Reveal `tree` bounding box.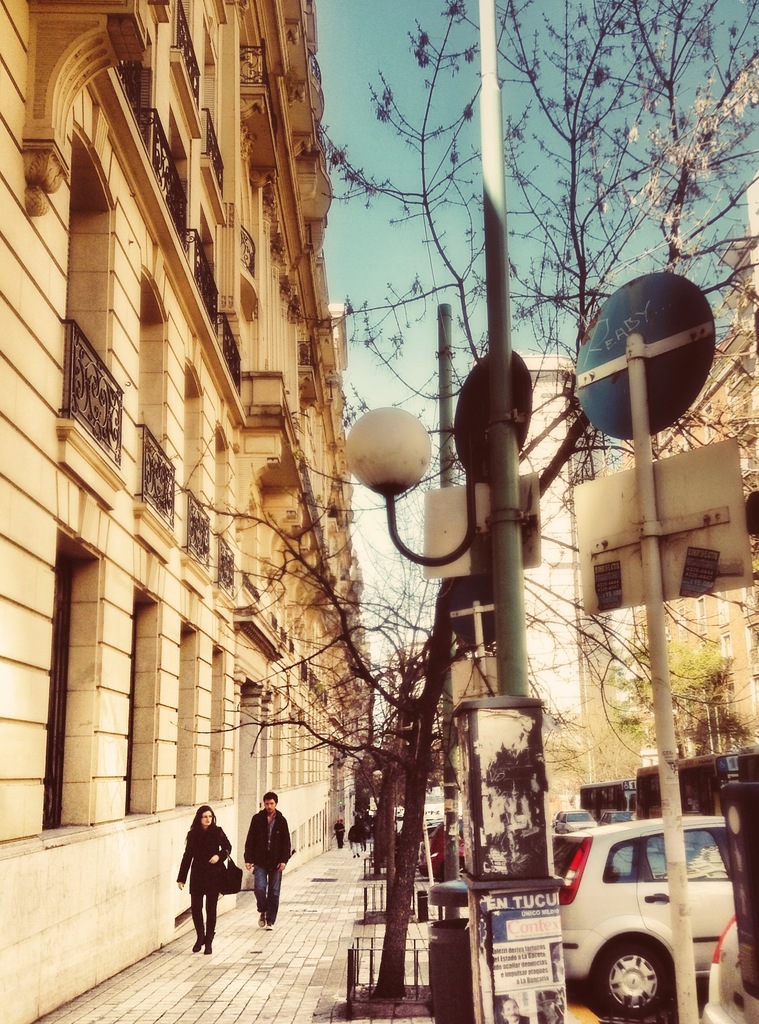
Revealed: bbox(318, 0, 758, 1002).
